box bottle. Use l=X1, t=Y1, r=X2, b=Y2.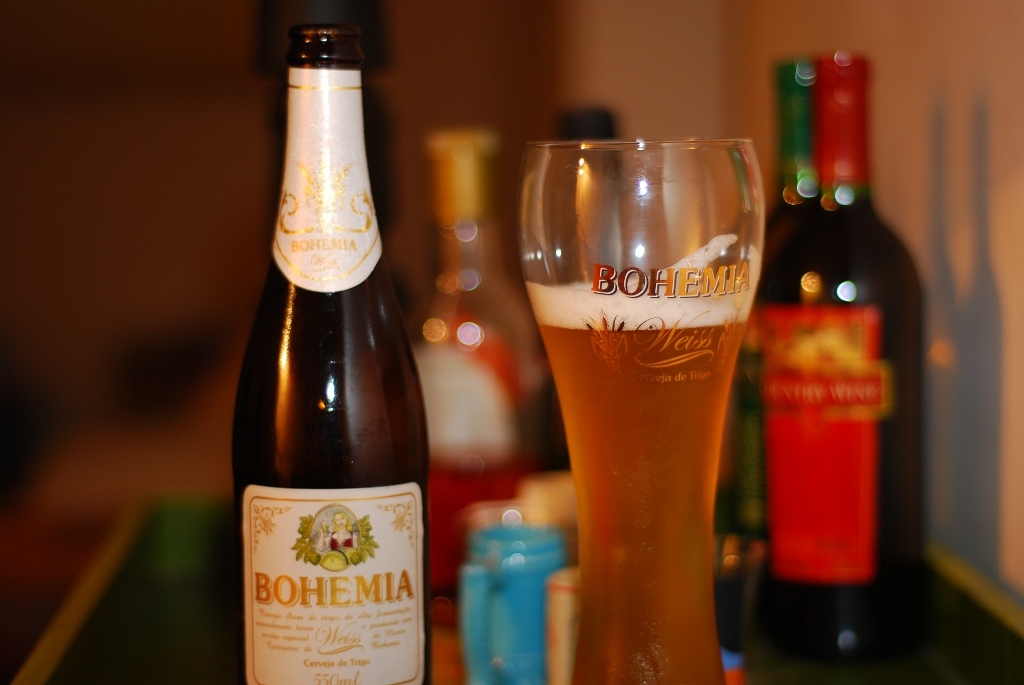
l=724, t=55, r=822, b=659.
